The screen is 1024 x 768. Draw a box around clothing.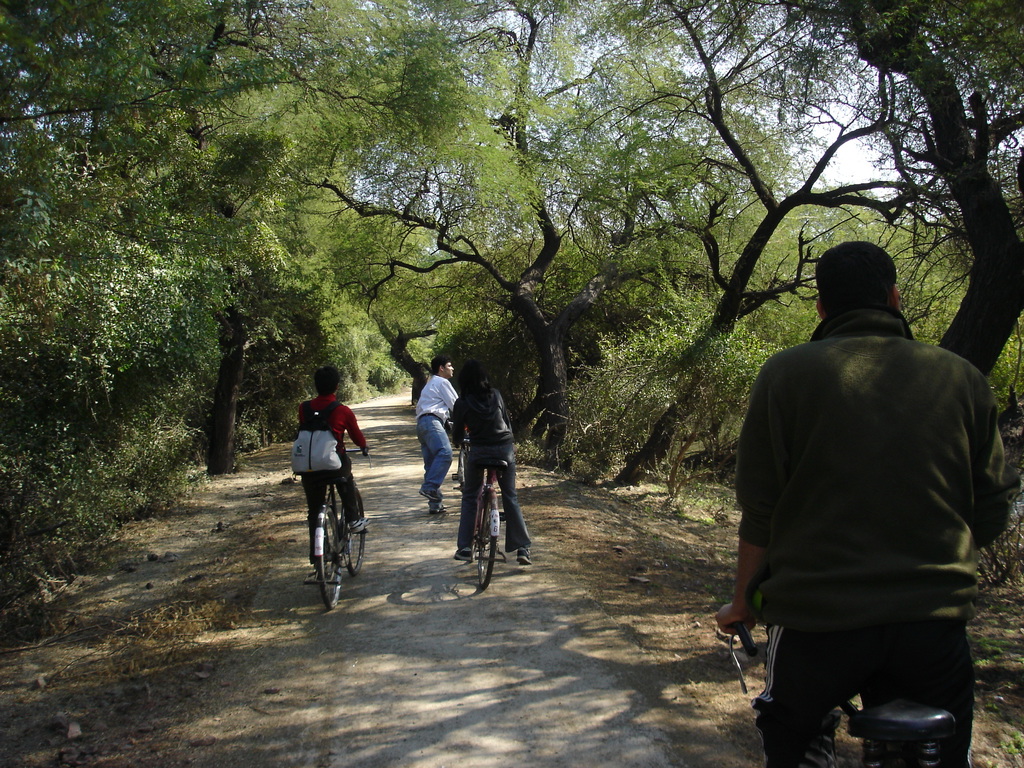
447:383:541:563.
